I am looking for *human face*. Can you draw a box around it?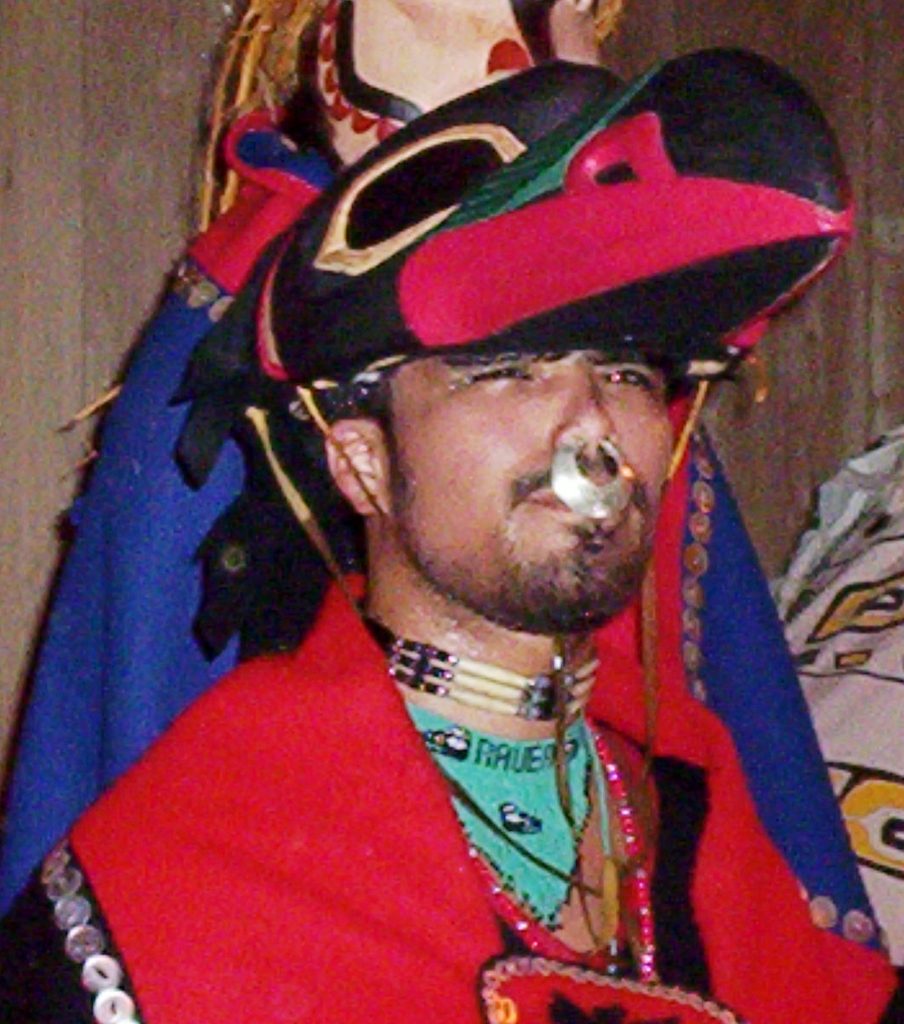
Sure, the bounding box is 377/286/673/628.
